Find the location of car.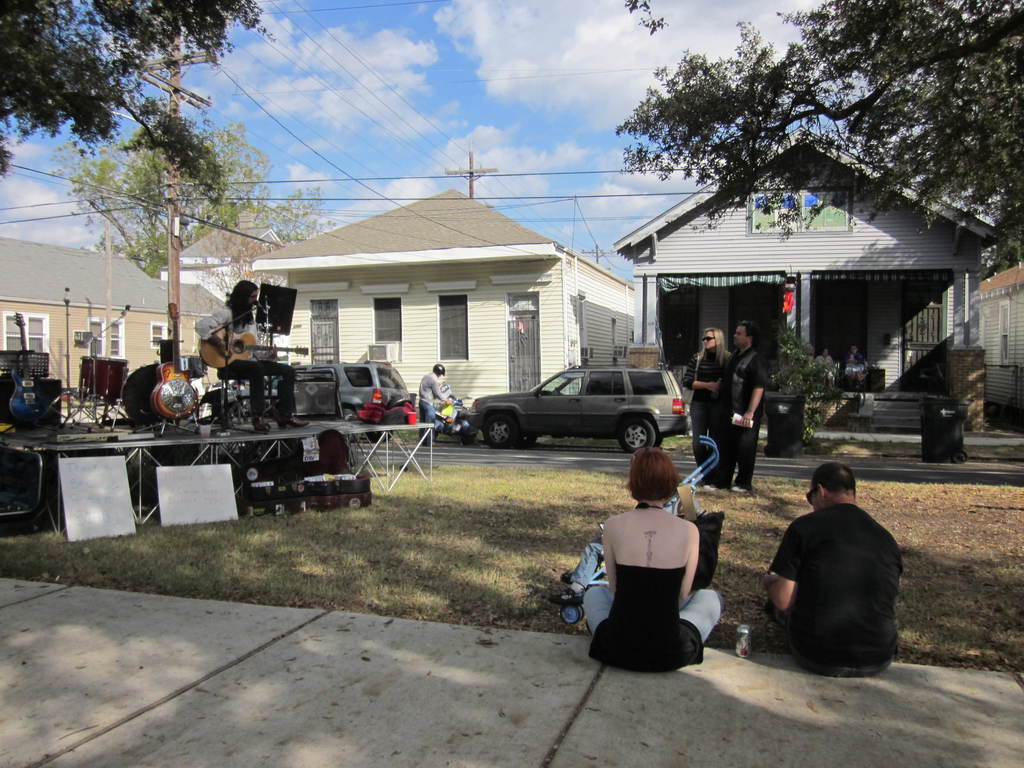
Location: (227, 359, 410, 422).
